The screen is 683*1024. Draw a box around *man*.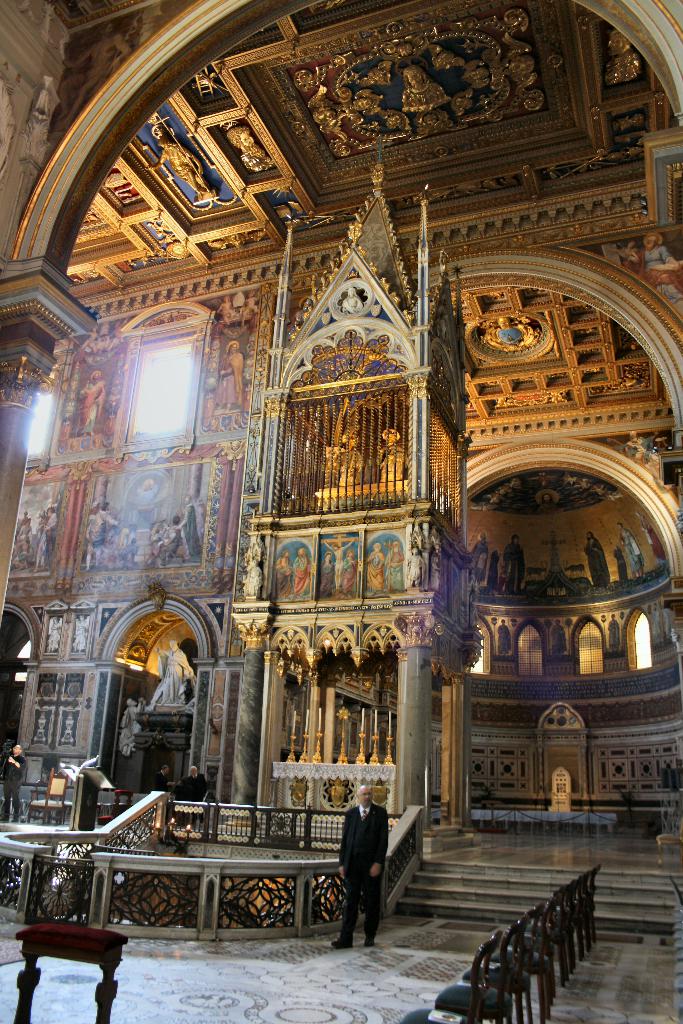
box=[120, 696, 145, 751].
